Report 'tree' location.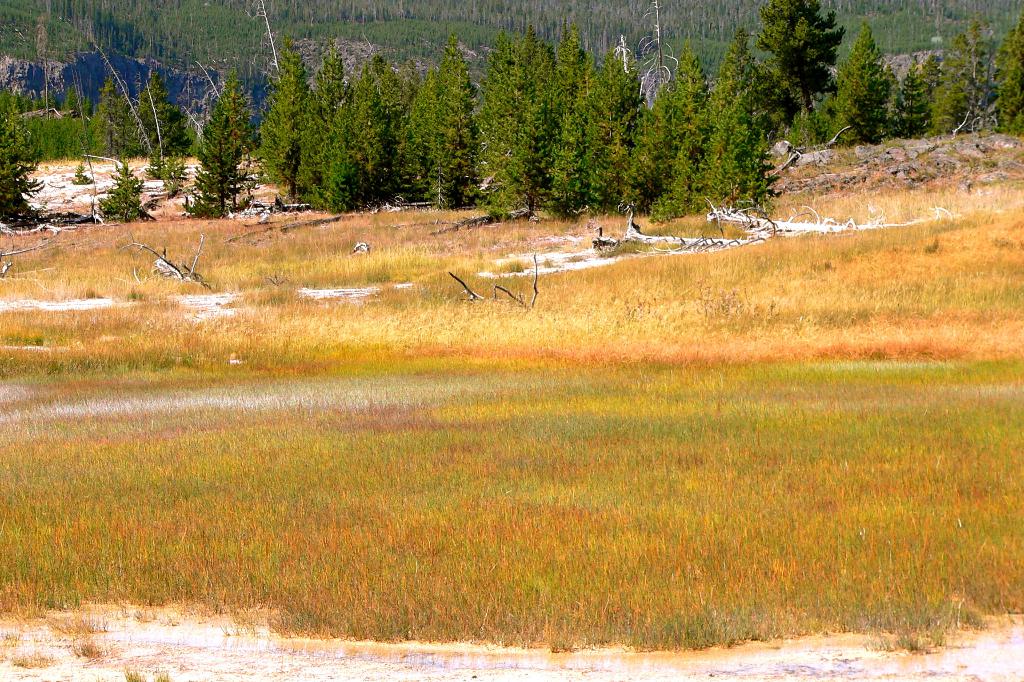
Report: region(97, 76, 127, 166).
